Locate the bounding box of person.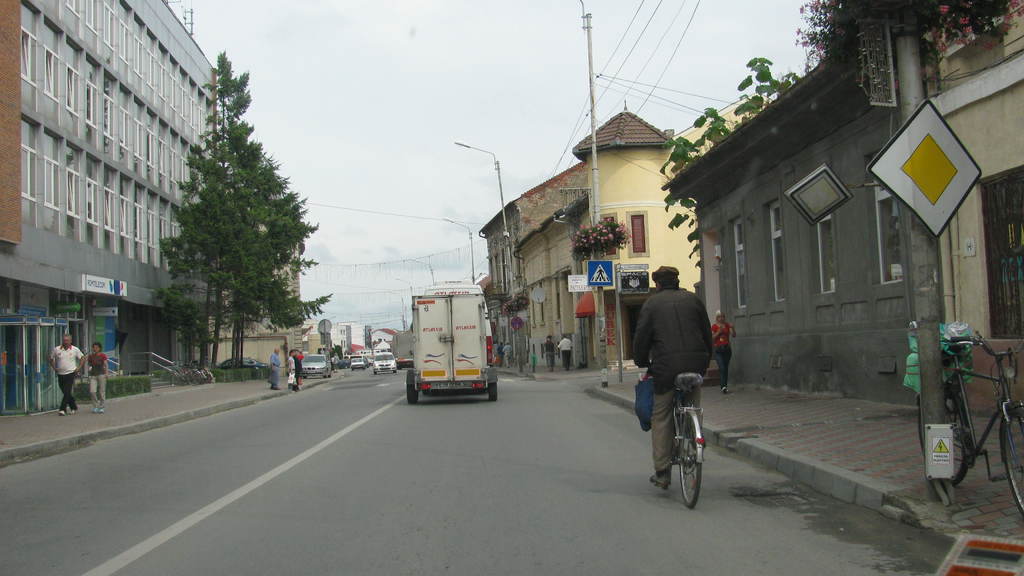
Bounding box: region(292, 350, 305, 389).
